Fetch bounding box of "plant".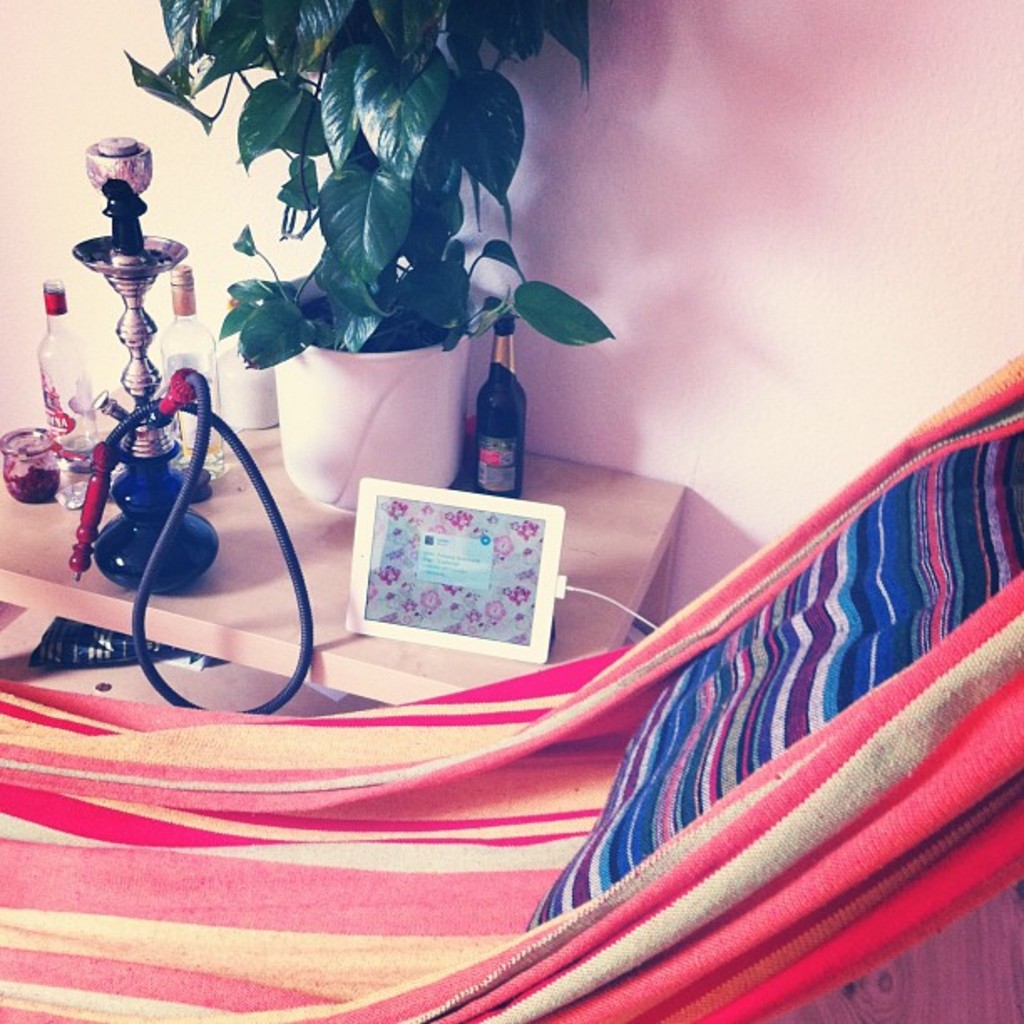
Bbox: BBox(120, 0, 599, 410).
